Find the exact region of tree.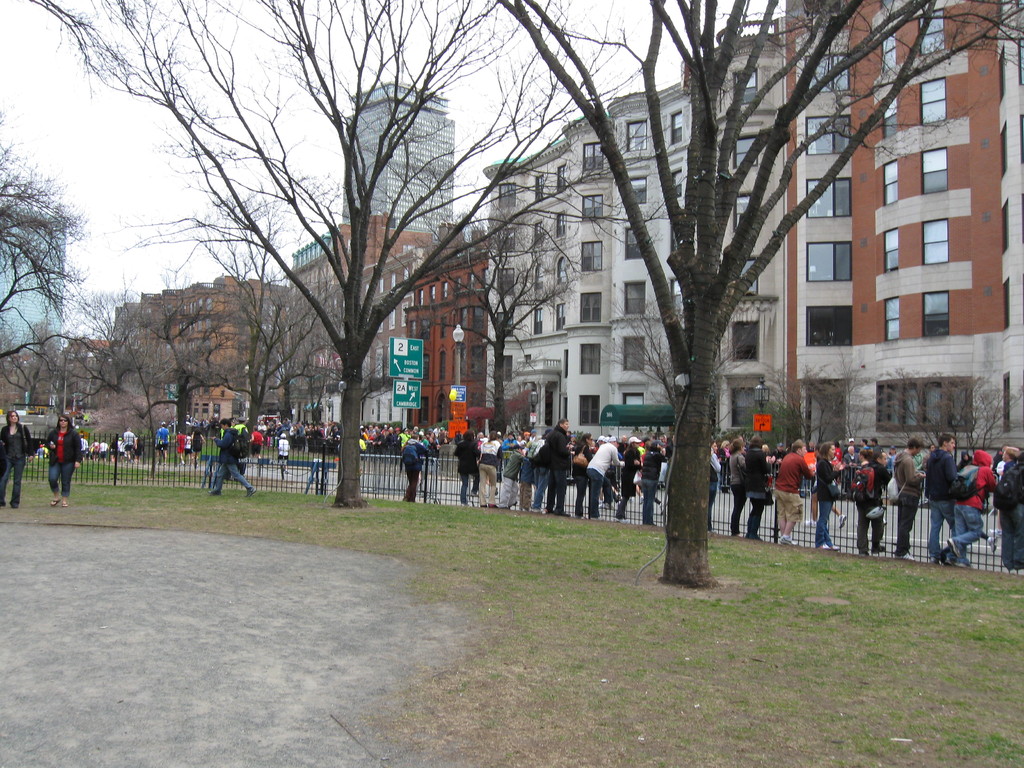
Exact region: detection(0, 134, 81, 370).
